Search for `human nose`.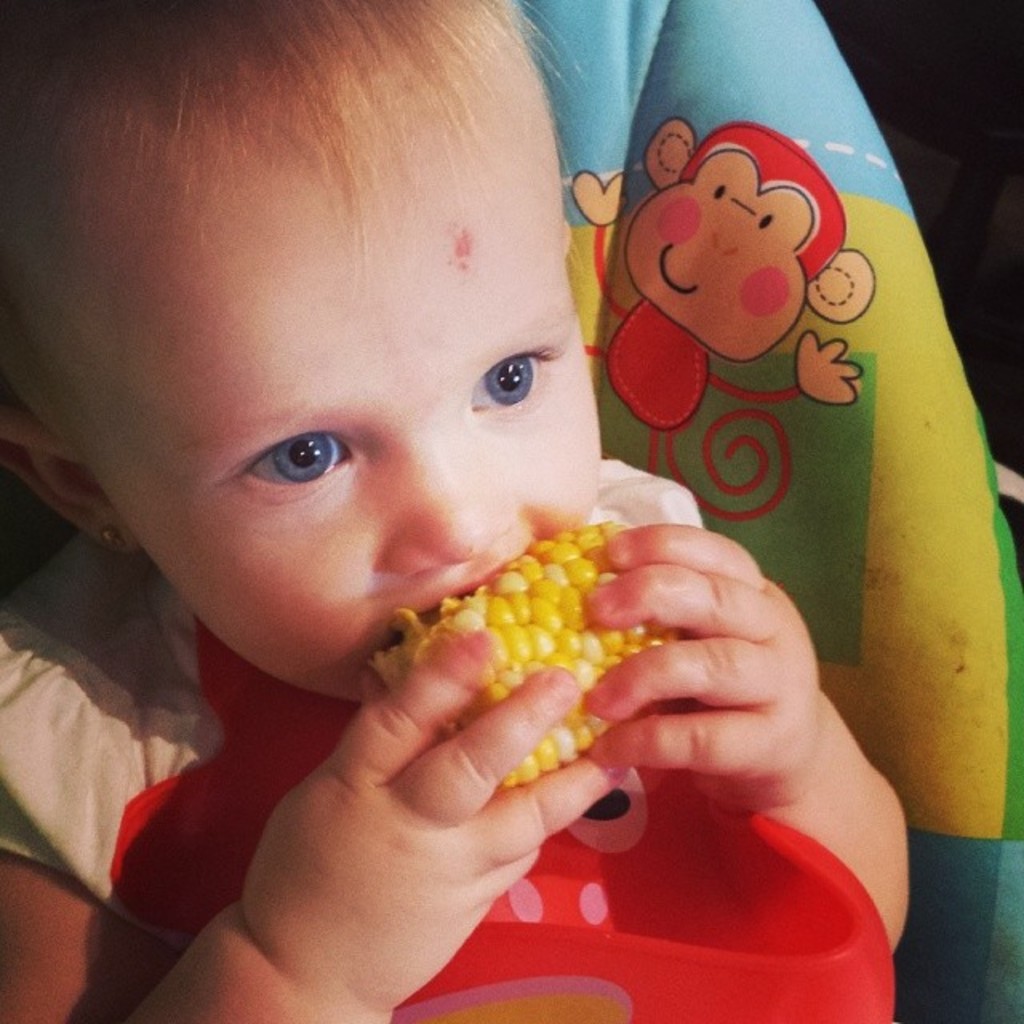
Found at rect(387, 442, 520, 582).
